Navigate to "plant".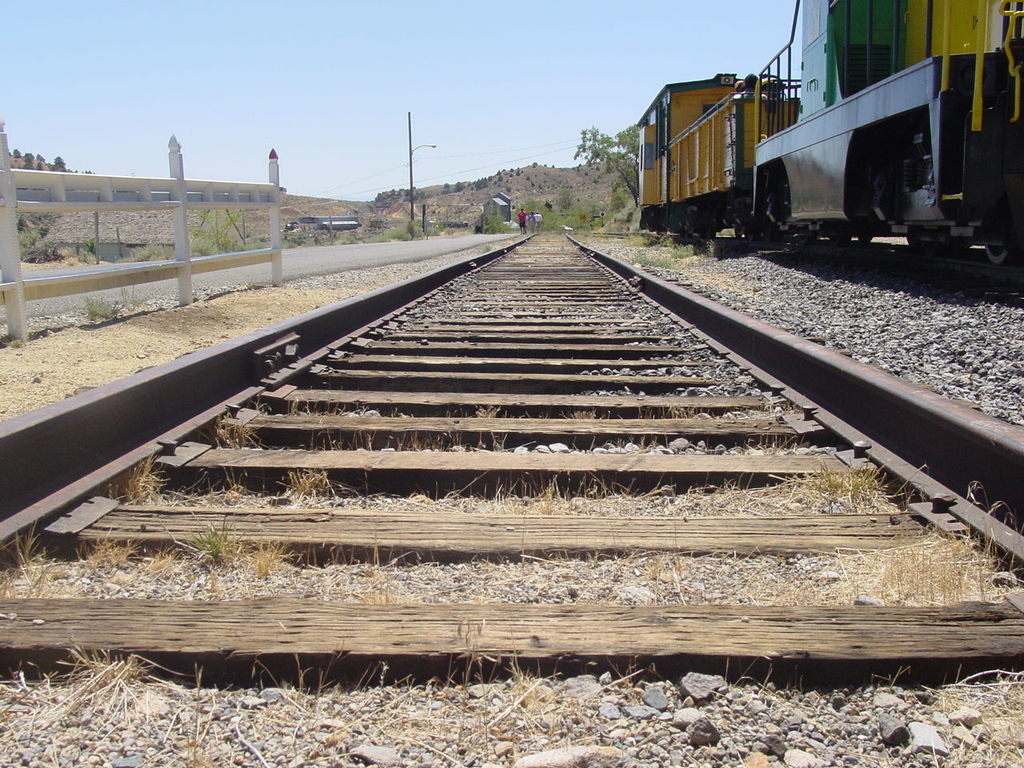
Navigation target: x1=571 y1=221 x2=619 y2=235.
